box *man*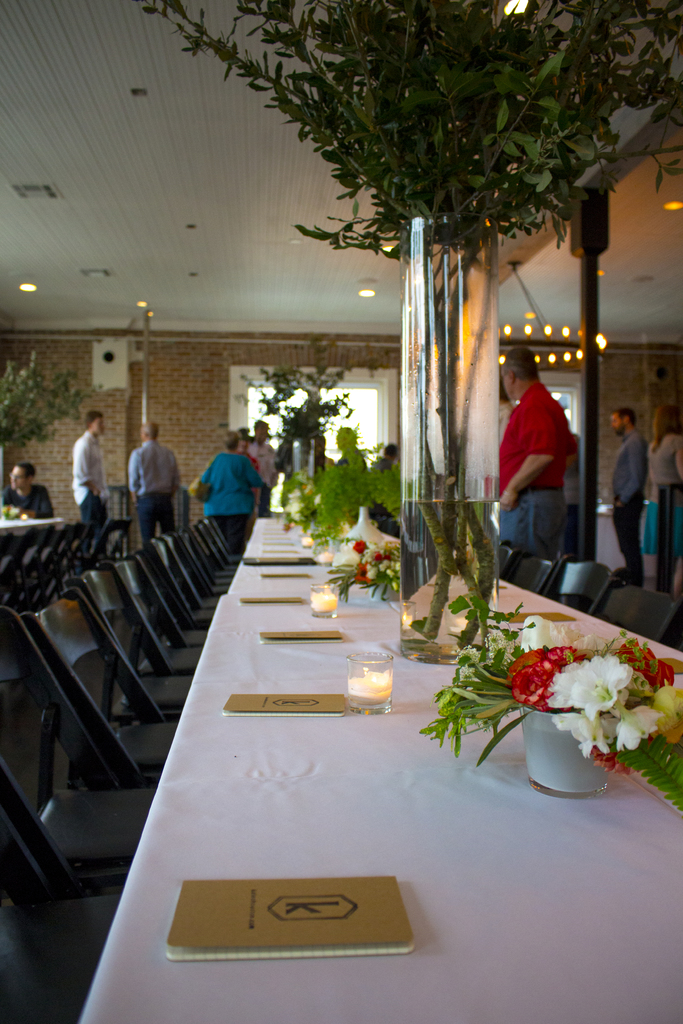
select_region(501, 344, 598, 571)
